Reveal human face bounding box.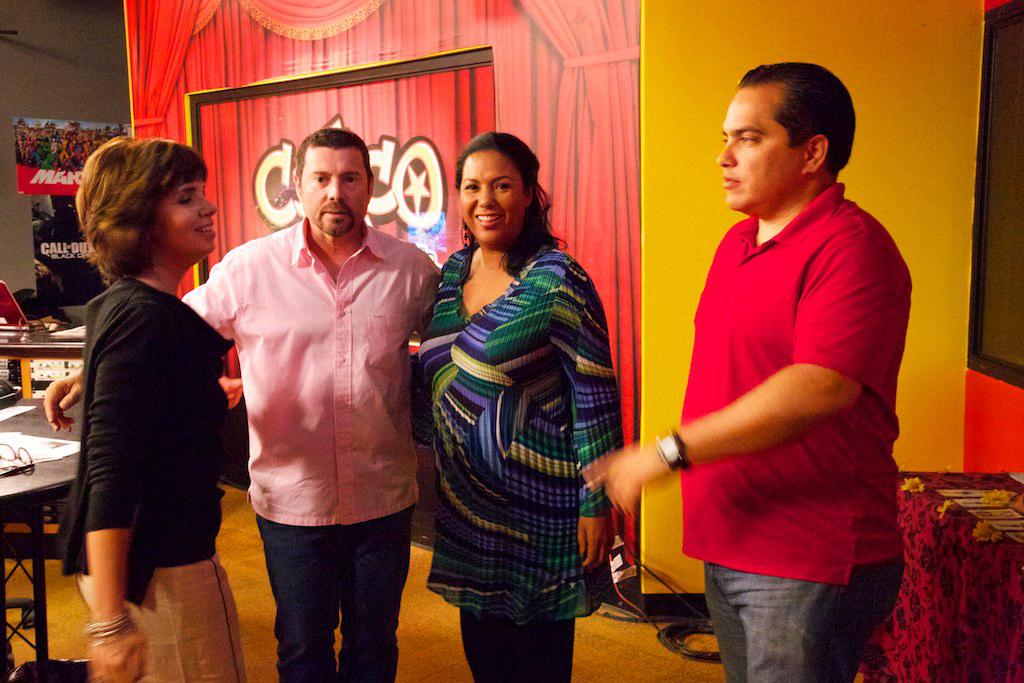
Revealed: left=165, top=183, right=219, bottom=258.
